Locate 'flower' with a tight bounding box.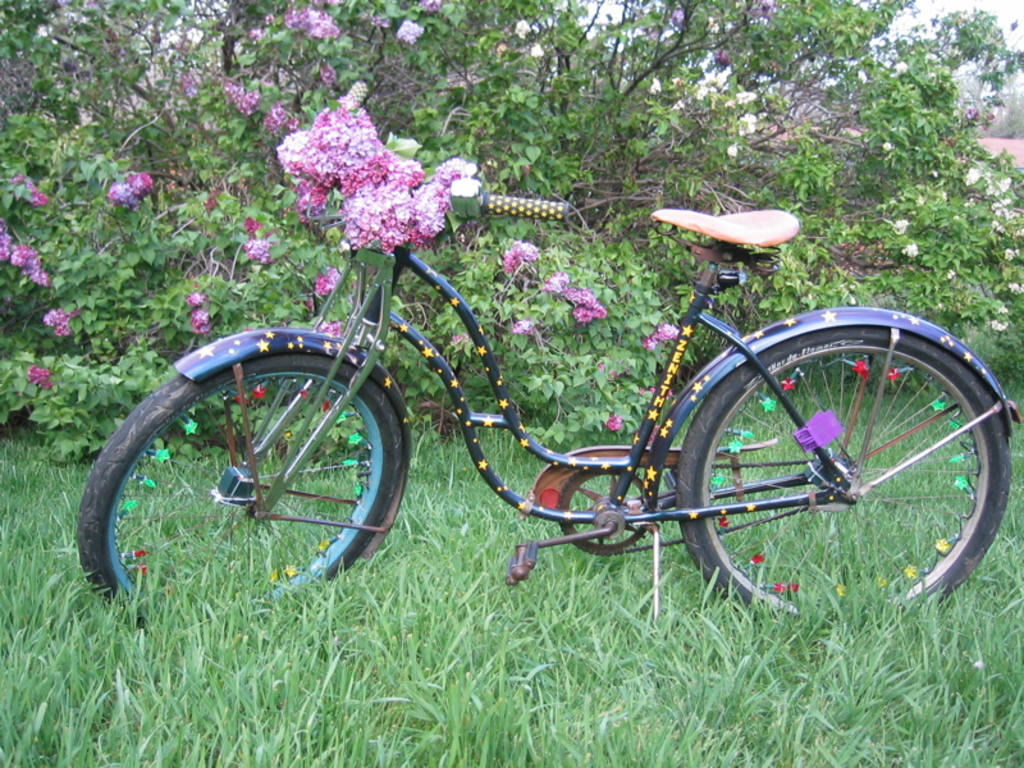
189:310:214:333.
